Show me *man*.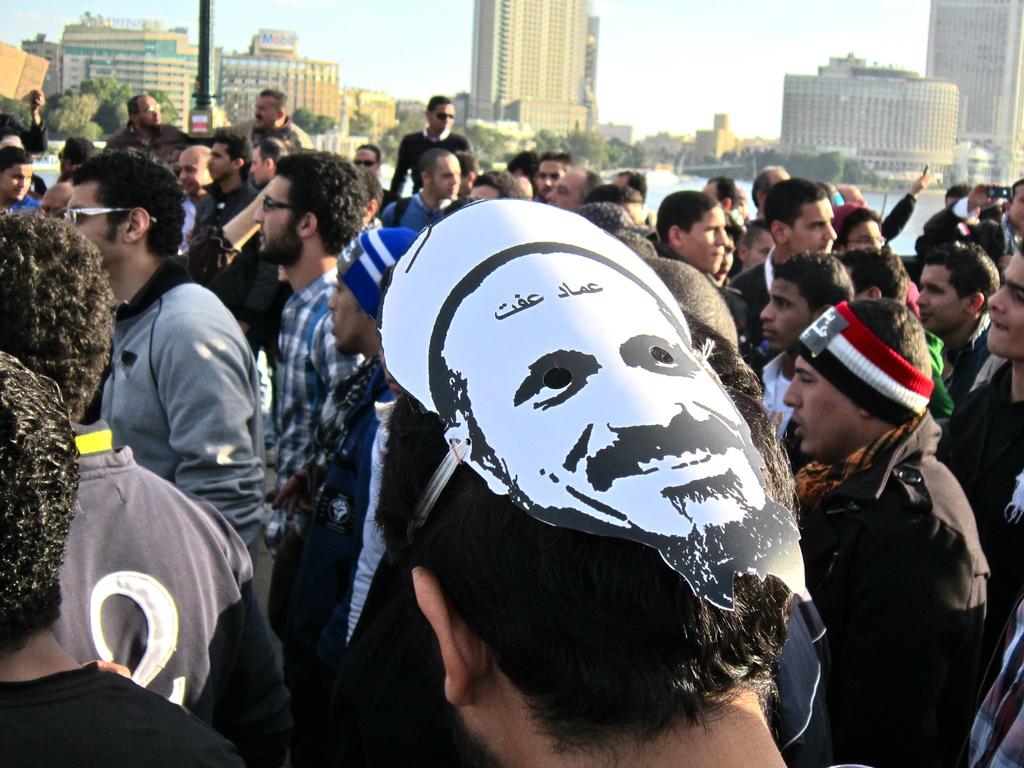
*man* is here: 369 376 802 767.
